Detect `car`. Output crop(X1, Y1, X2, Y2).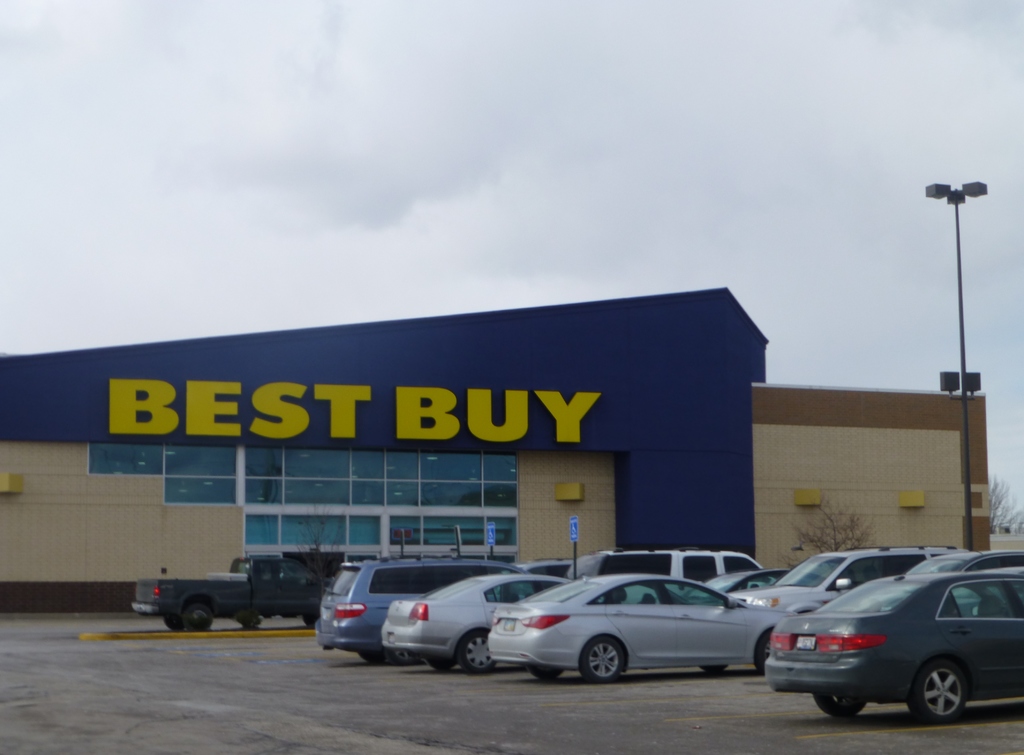
crop(488, 567, 799, 679).
